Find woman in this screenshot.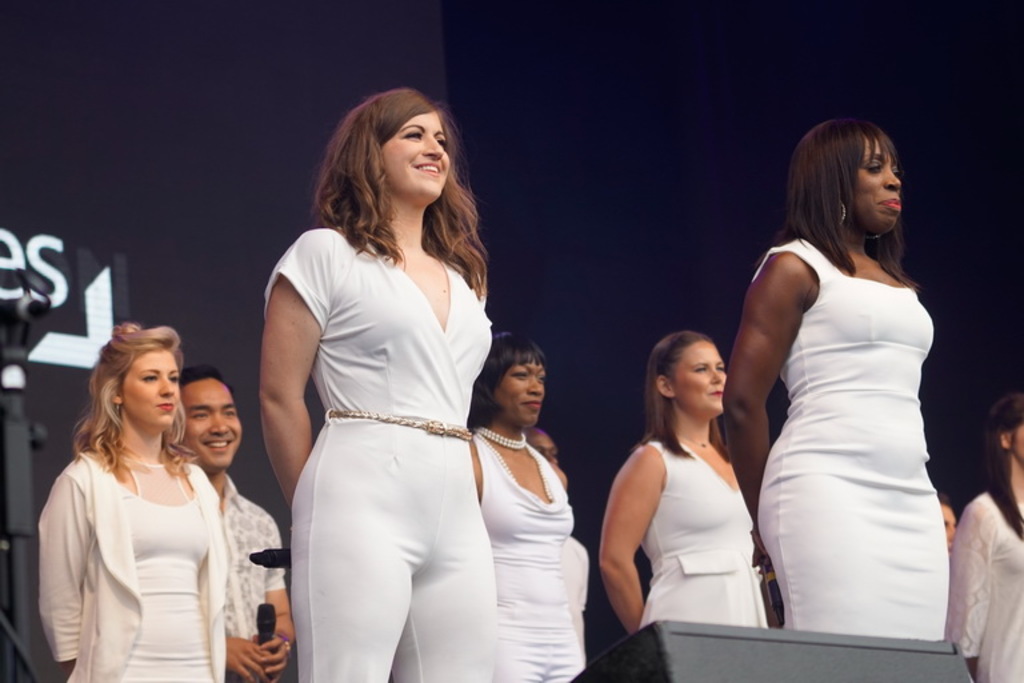
The bounding box for woman is 593 336 769 638.
